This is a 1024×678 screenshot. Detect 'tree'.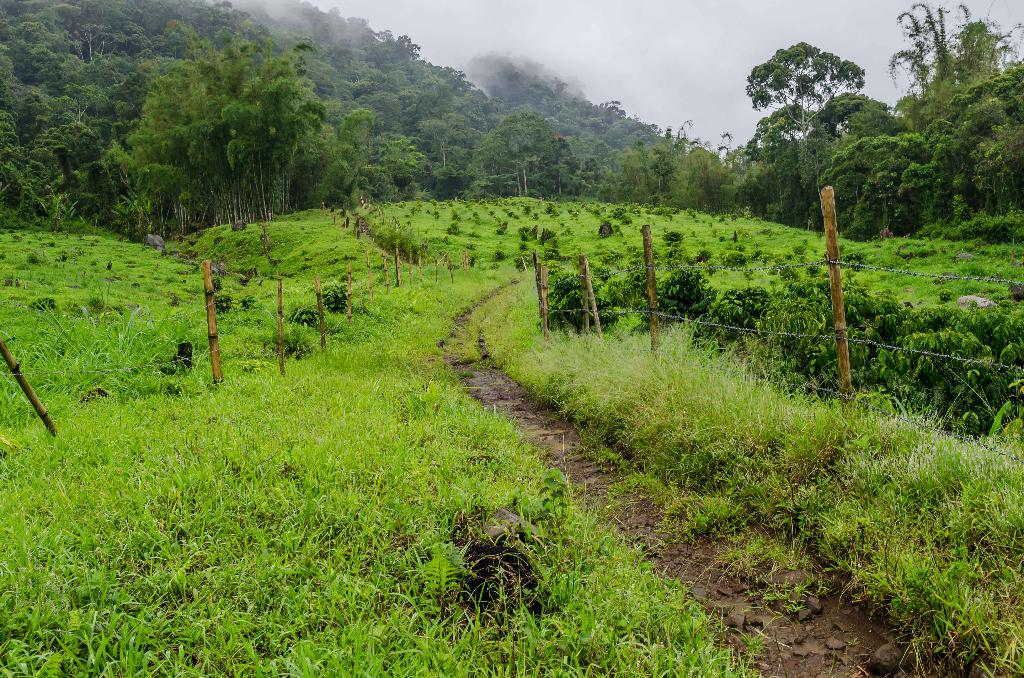
detection(341, 99, 442, 206).
